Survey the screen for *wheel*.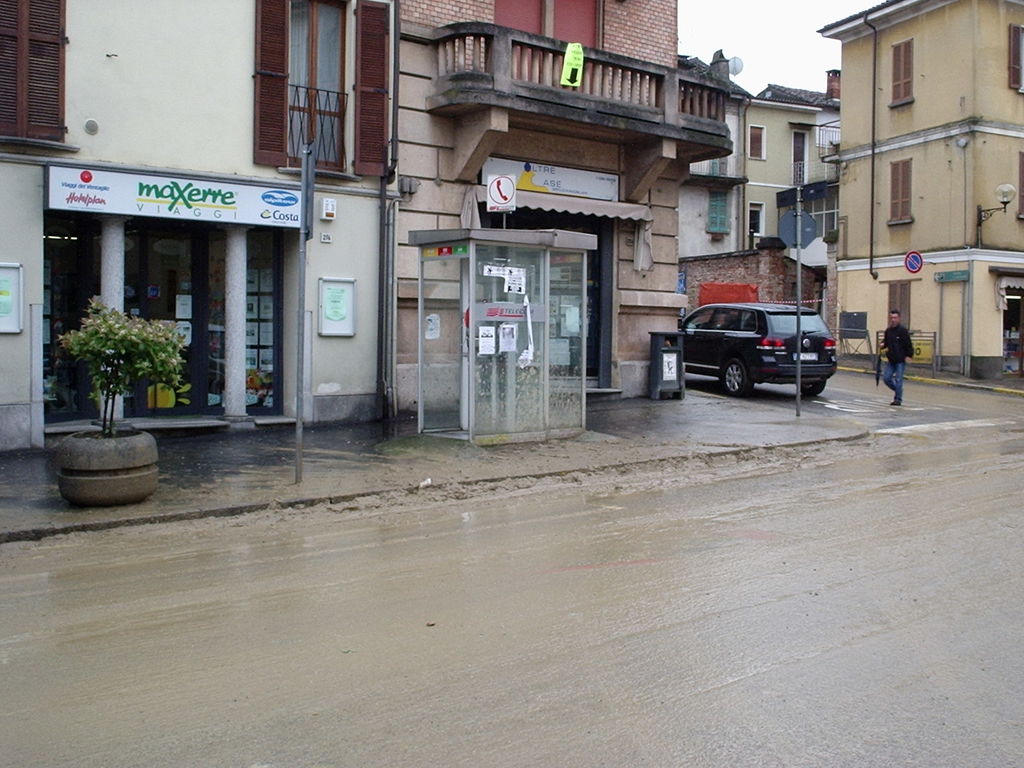
Survey found: x1=723, y1=355, x2=756, y2=401.
